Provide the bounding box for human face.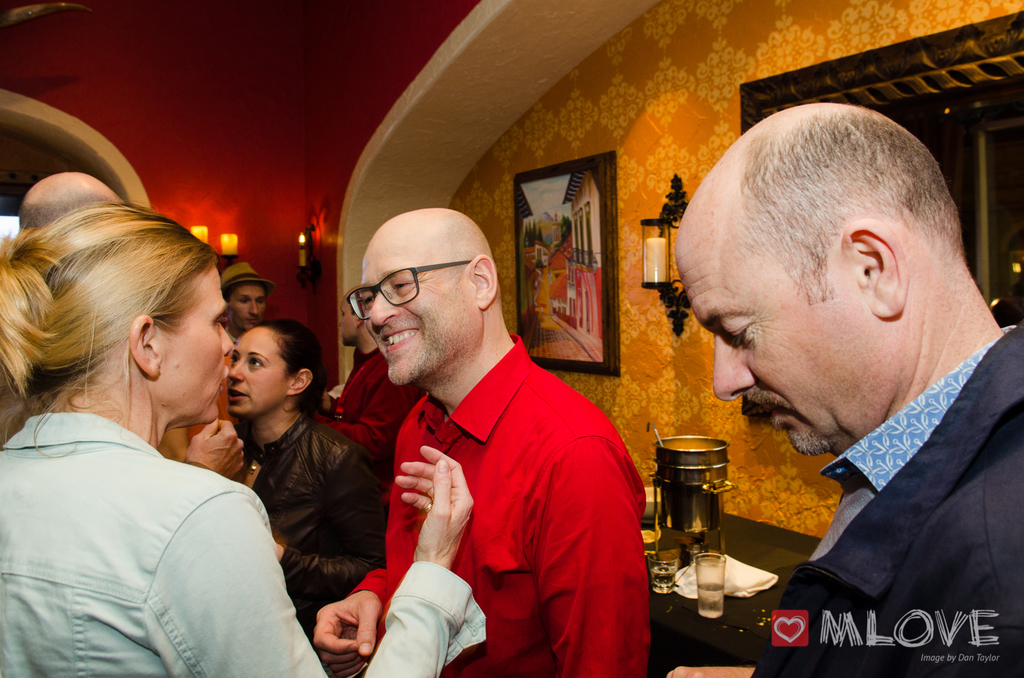
(225, 329, 291, 418).
